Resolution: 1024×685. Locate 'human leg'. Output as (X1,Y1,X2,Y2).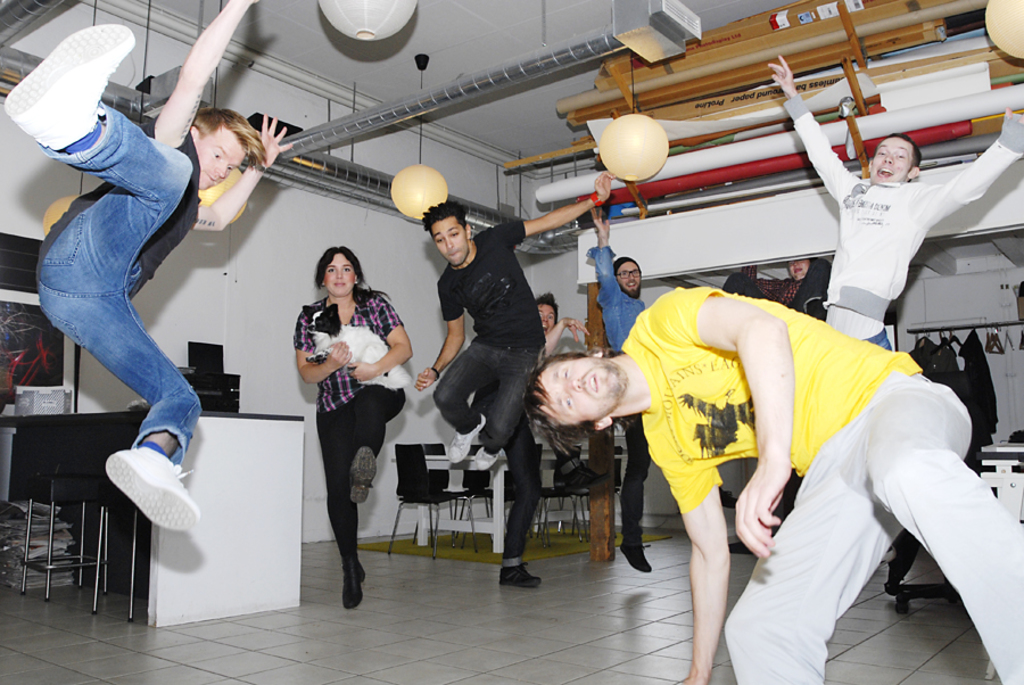
(319,387,399,609).
